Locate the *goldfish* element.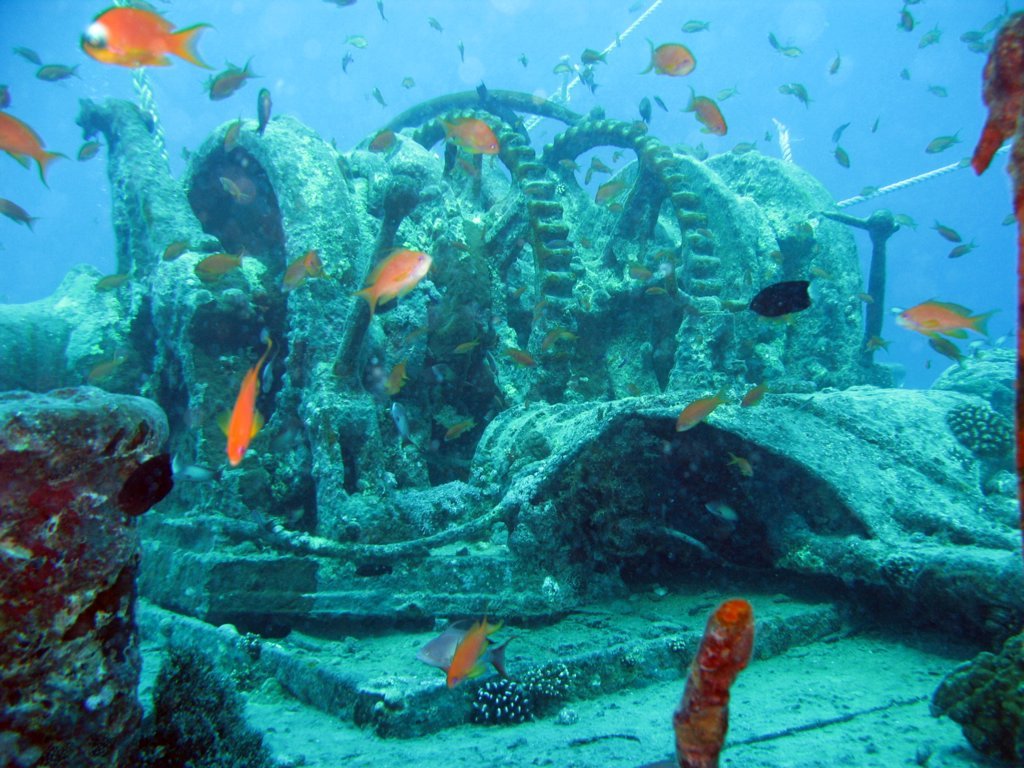
Element bbox: <box>444,419,476,441</box>.
